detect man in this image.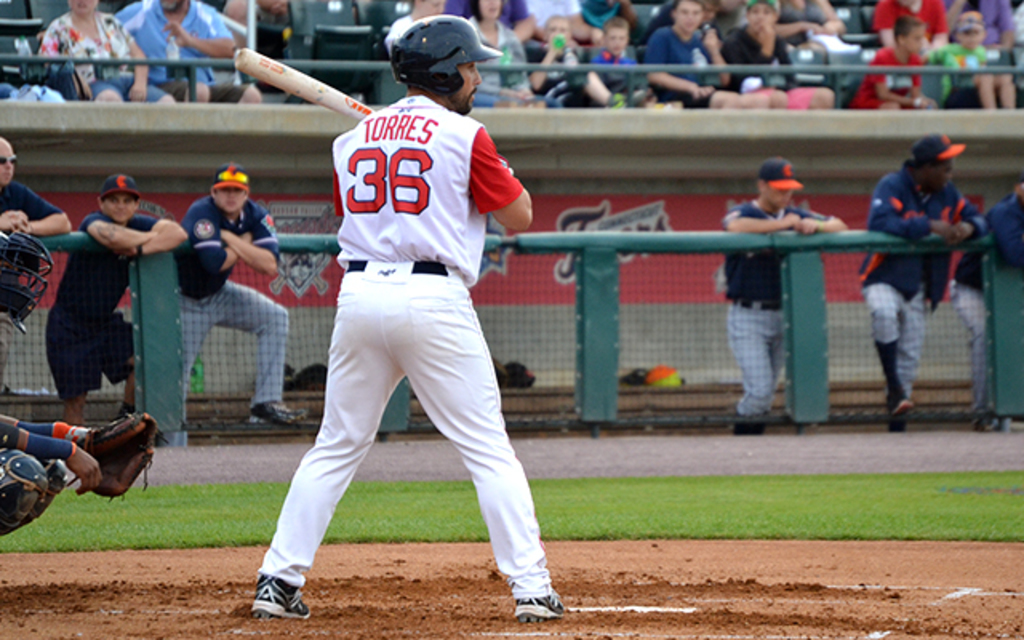
Detection: x1=848, y1=130, x2=990, y2=437.
